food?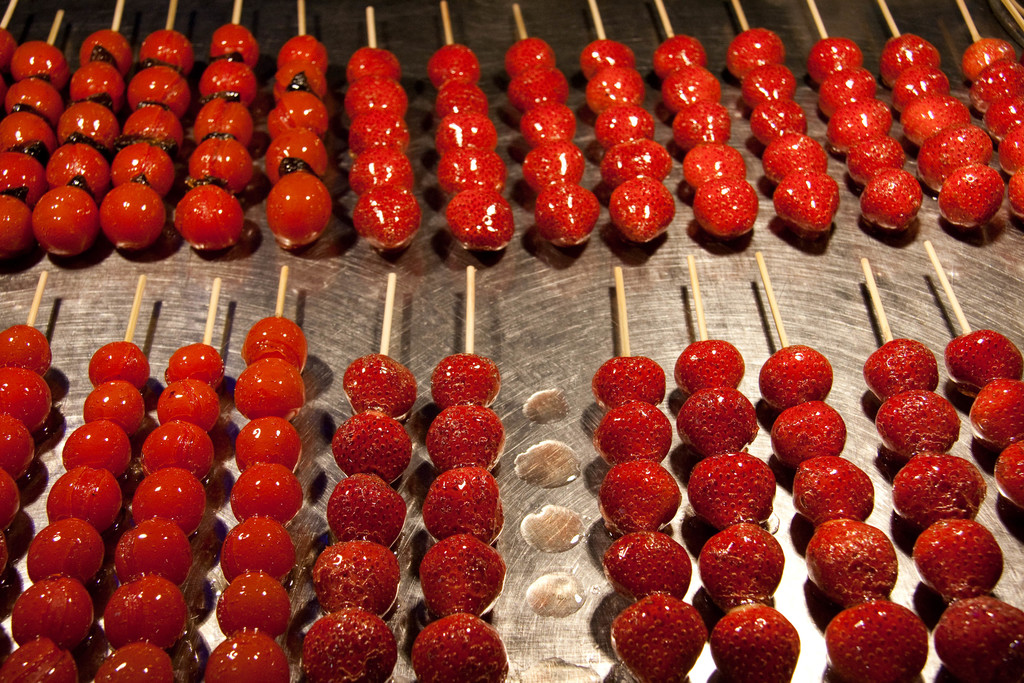
box=[502, 33, 554, 81]
